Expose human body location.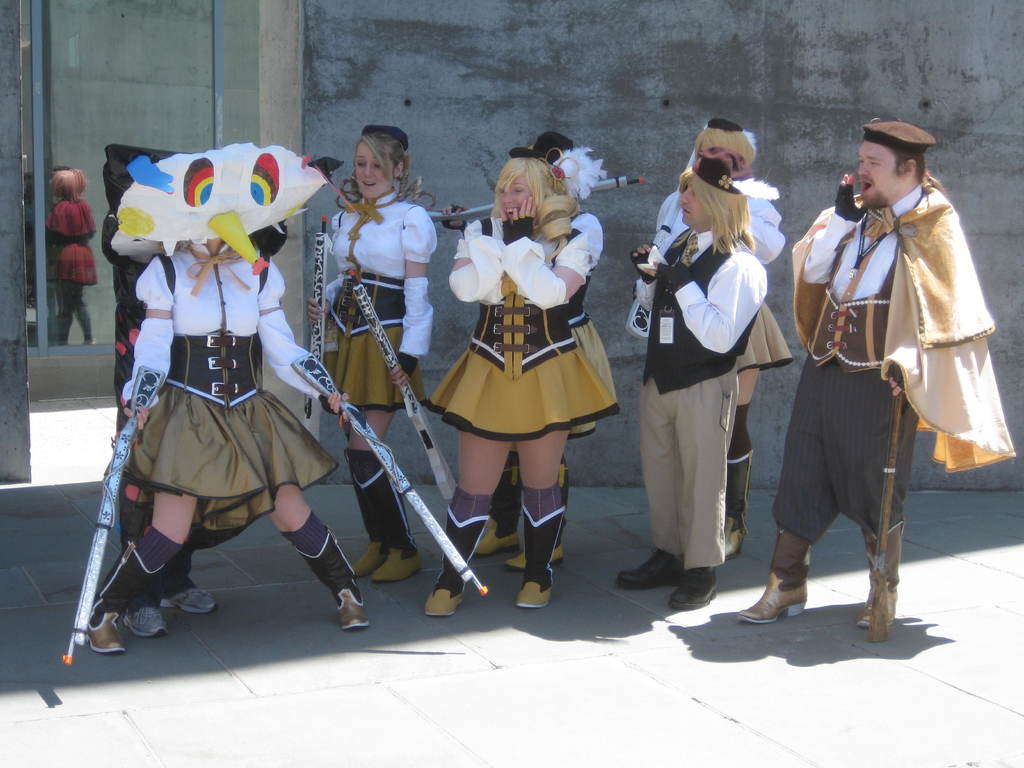
Exposed at [655, 191, 772, 555].
